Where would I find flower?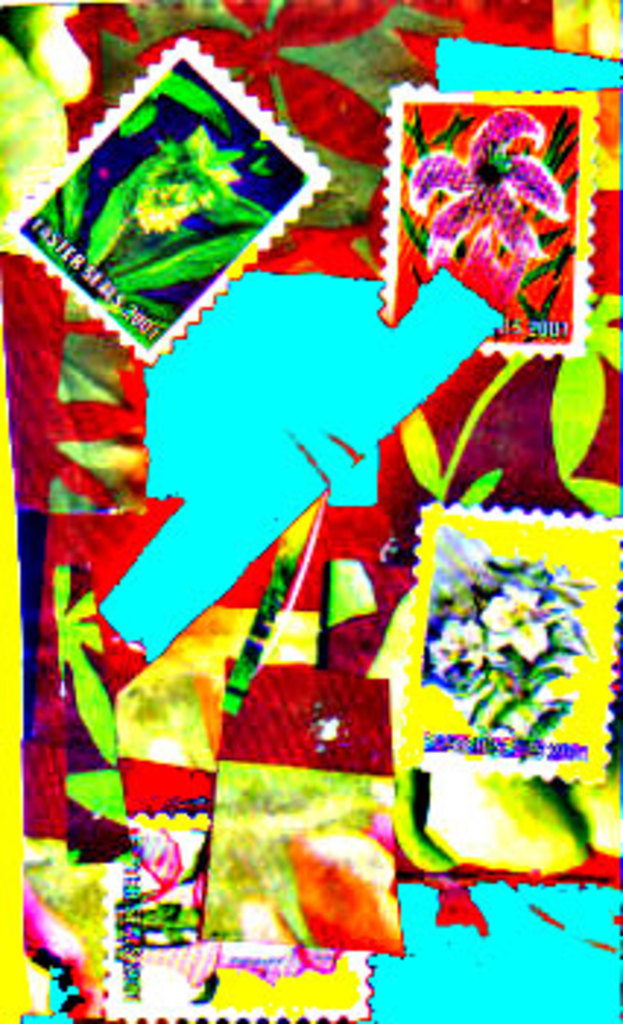
At [x1=483, y1=585, x2=553, y2=661].
